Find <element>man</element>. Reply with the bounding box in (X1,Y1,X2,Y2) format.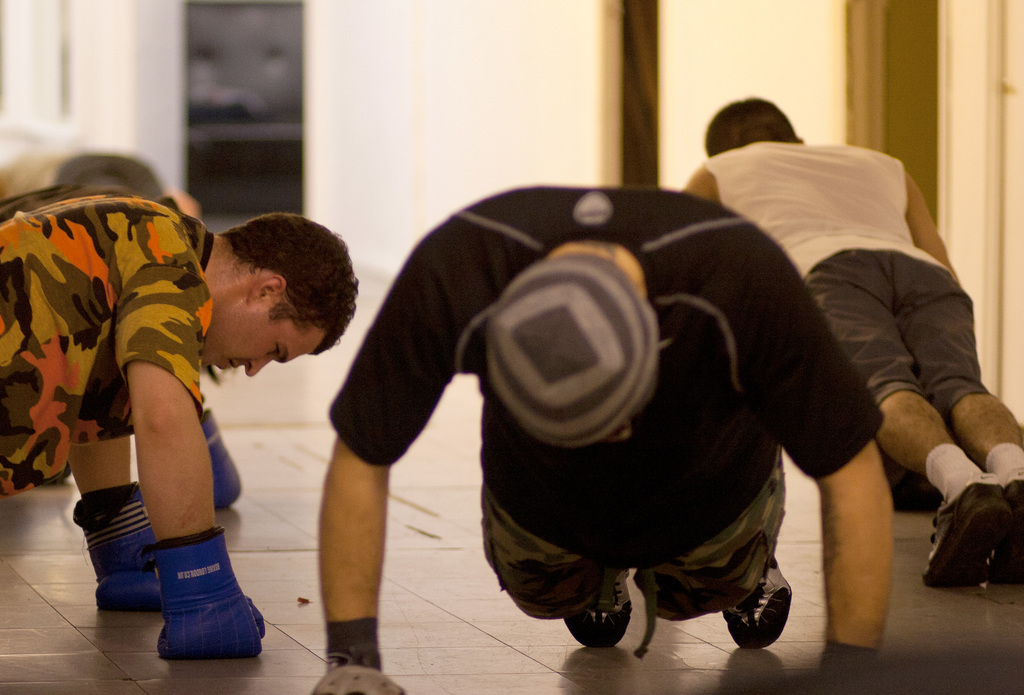
(0,193,362,657).
